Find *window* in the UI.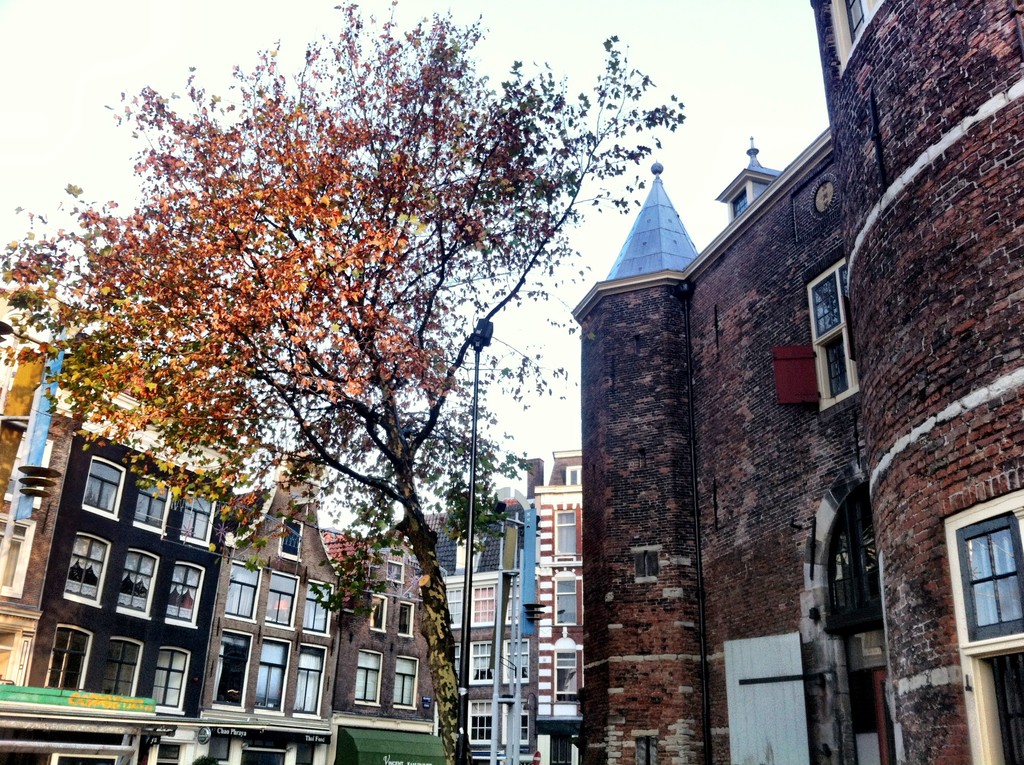
UI element at (454, 643, 462, 688).
